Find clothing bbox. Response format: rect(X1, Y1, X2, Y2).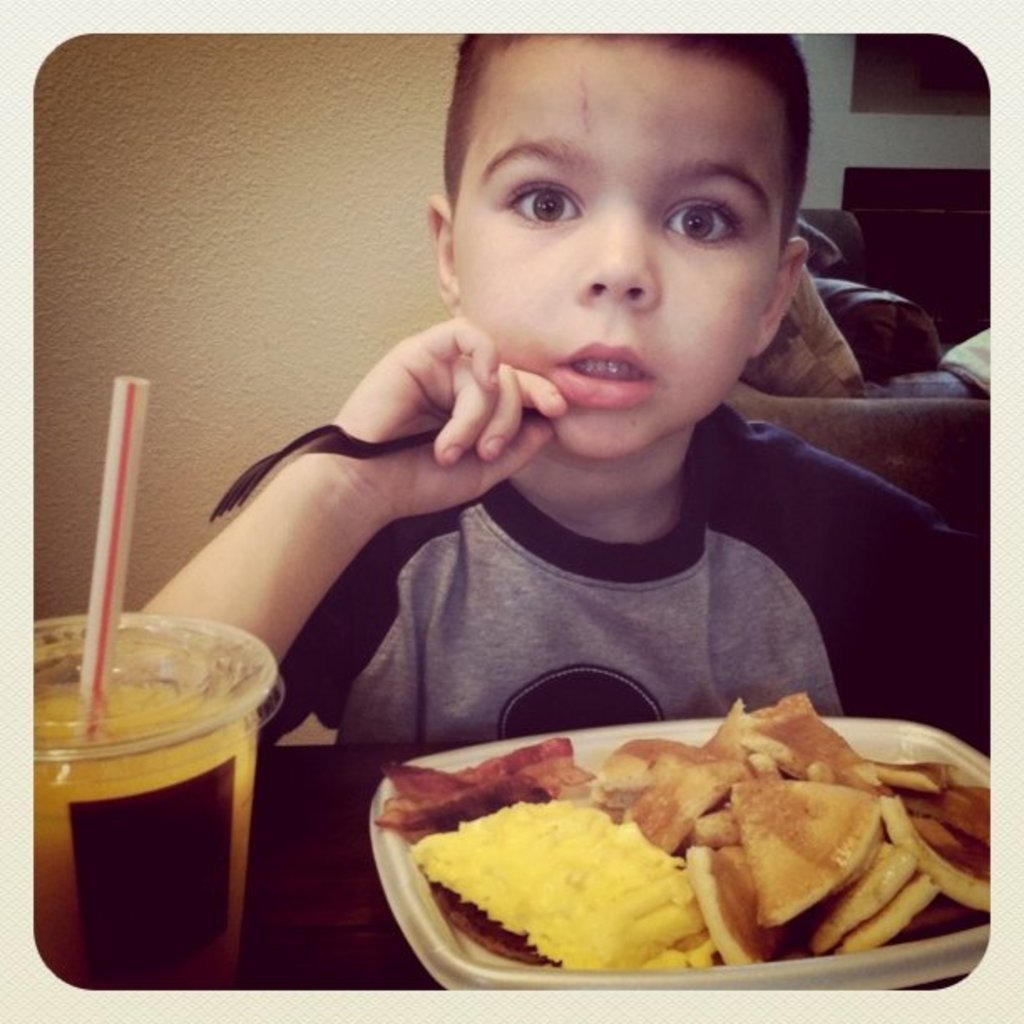
rect(258, 388, 994, 746).
